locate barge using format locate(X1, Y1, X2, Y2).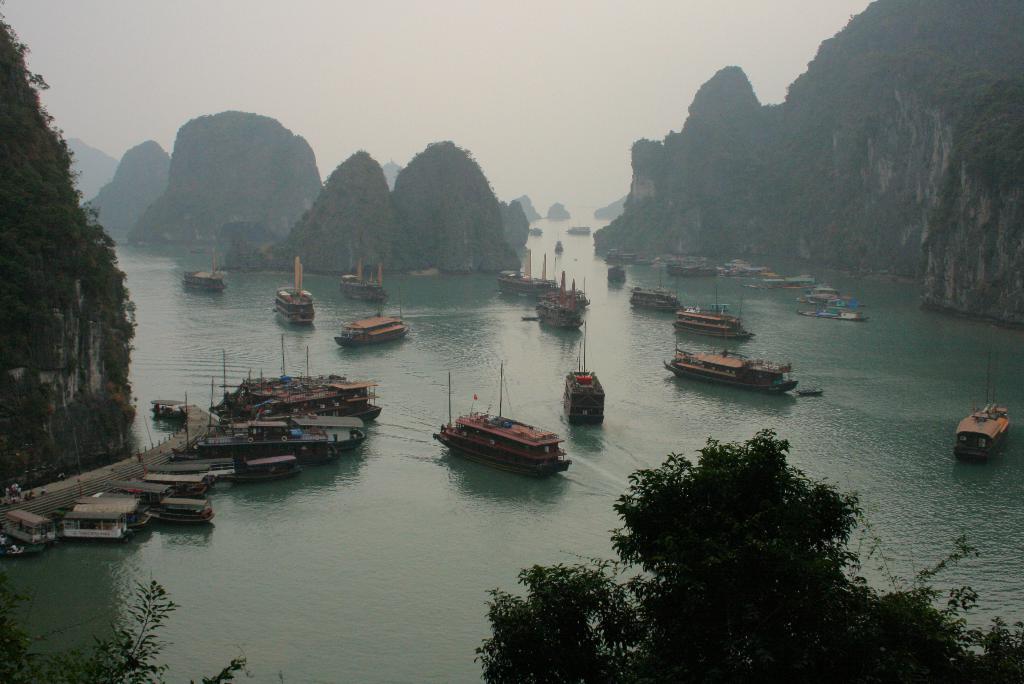
locate(337, 308, 407, 347).
